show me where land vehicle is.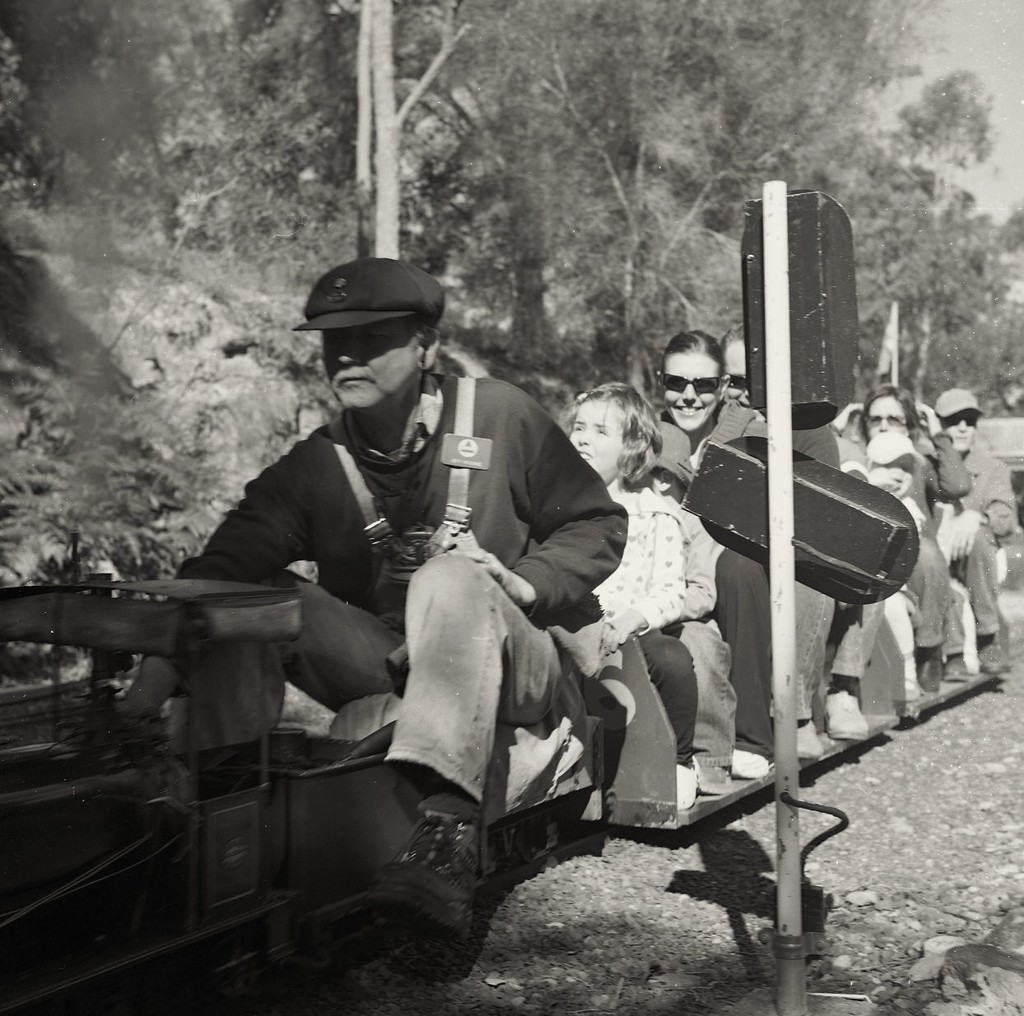
land vehicle is at detection(0, 572, 1021, 999).
